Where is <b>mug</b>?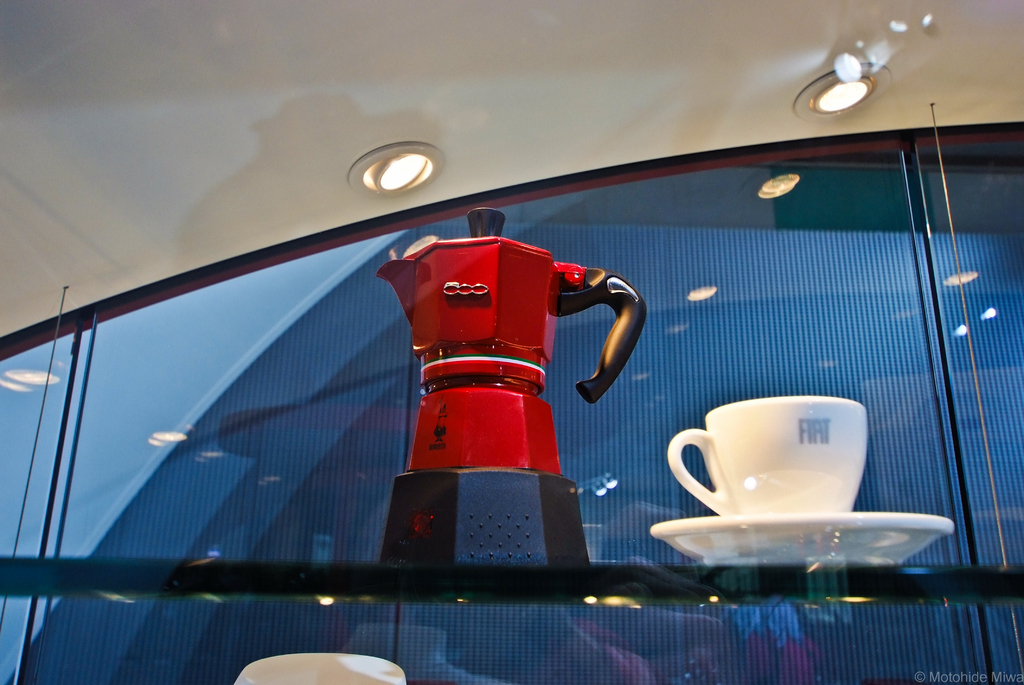
[x1=664, y1=398, x2=866, y2=517].
